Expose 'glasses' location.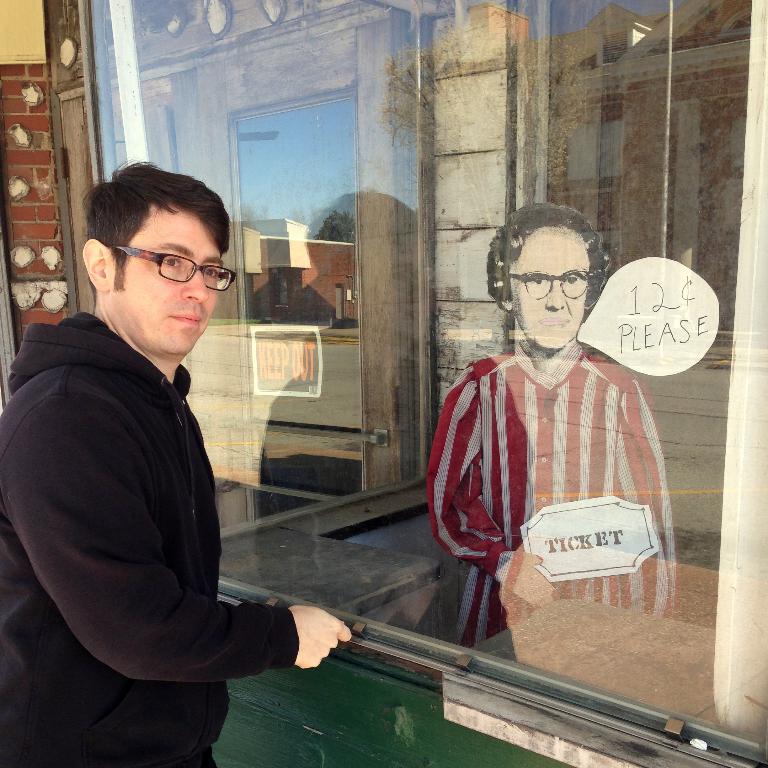
Exposed at 508 268 592 302.
